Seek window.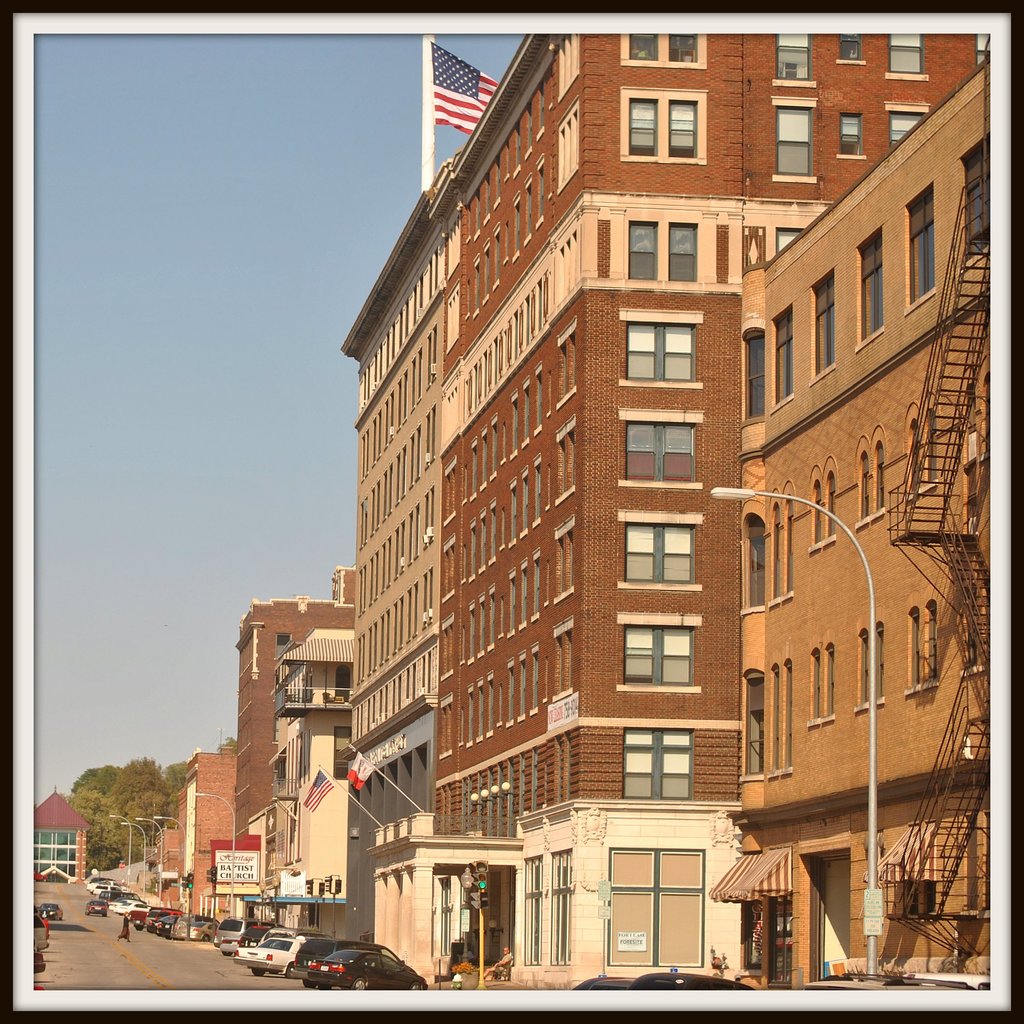
[left=741, top=336, right=765, bottom=418].
